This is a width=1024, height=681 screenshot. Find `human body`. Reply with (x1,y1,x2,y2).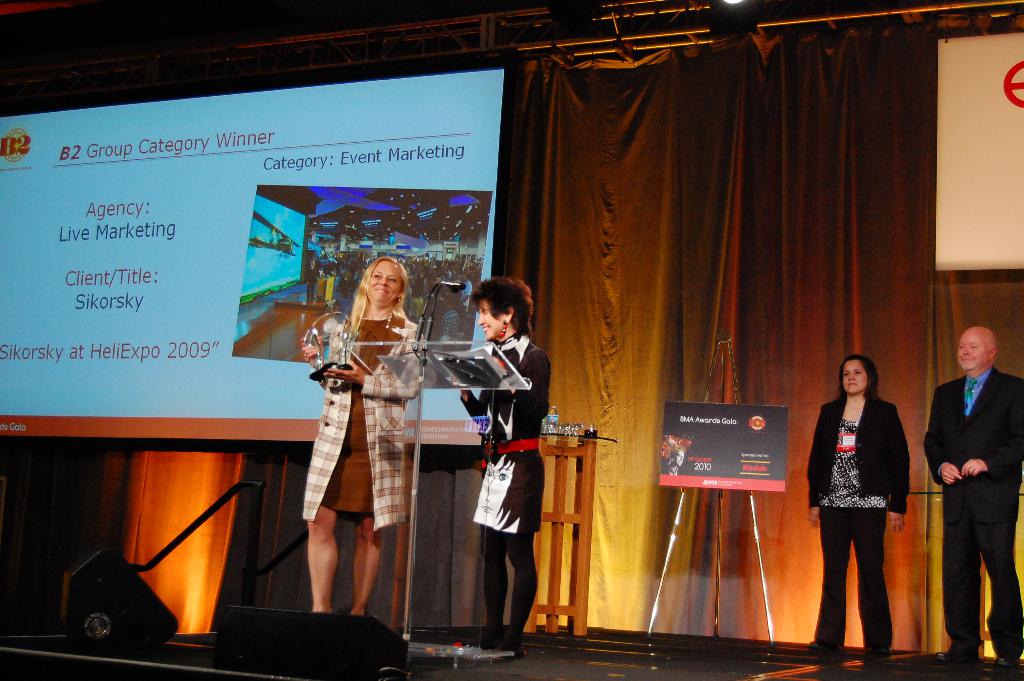
(831,339,920,663).
